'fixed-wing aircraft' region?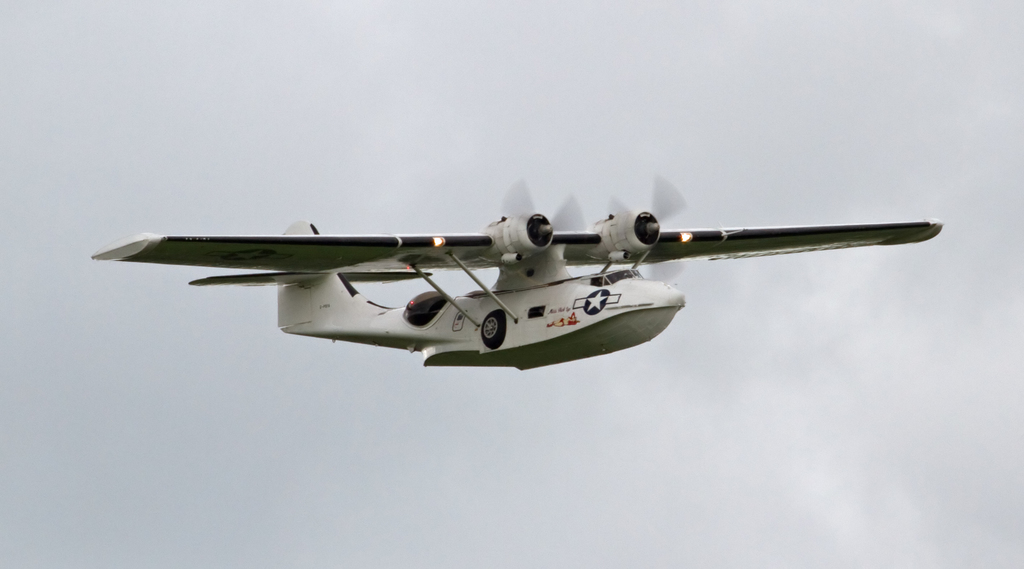
[x1=102, y1=165, x2=942, y2=392]
